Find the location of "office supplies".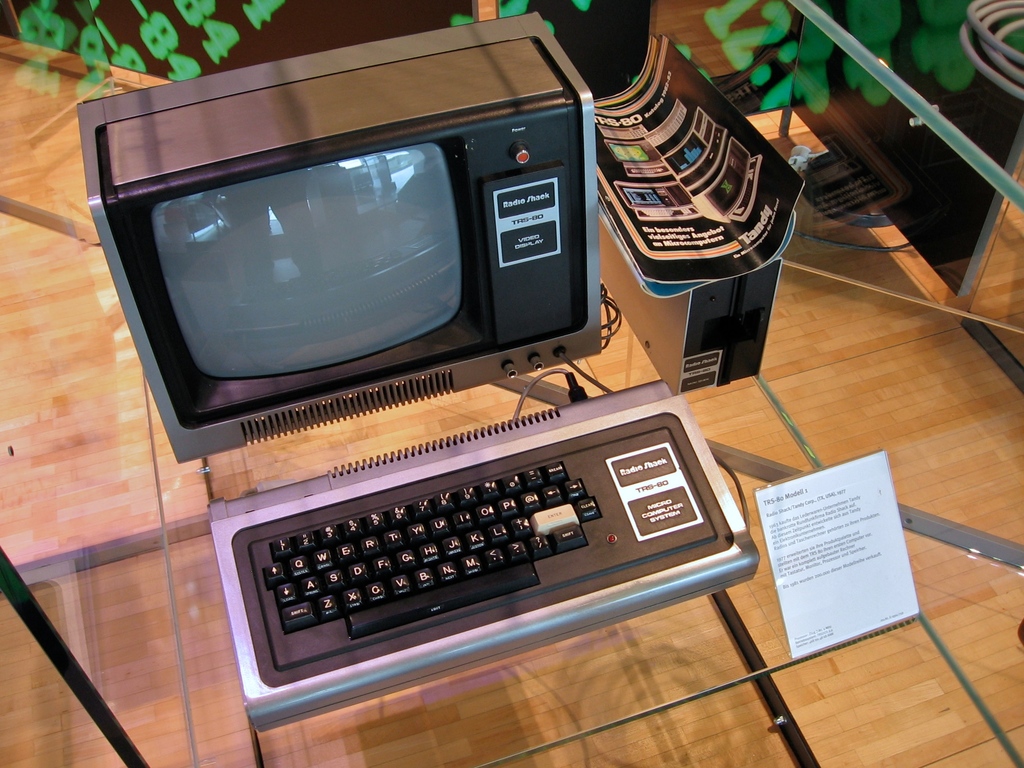
Location: (733,445,925,667).
